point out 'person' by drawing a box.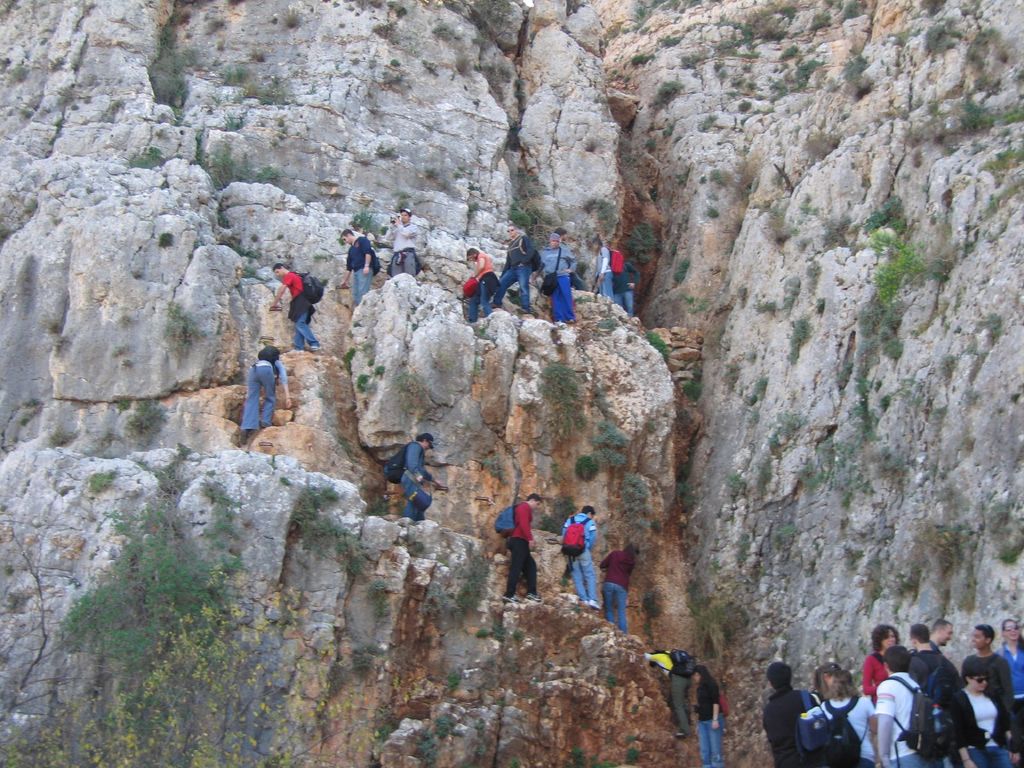
detection(596, 534, 640, 630).
